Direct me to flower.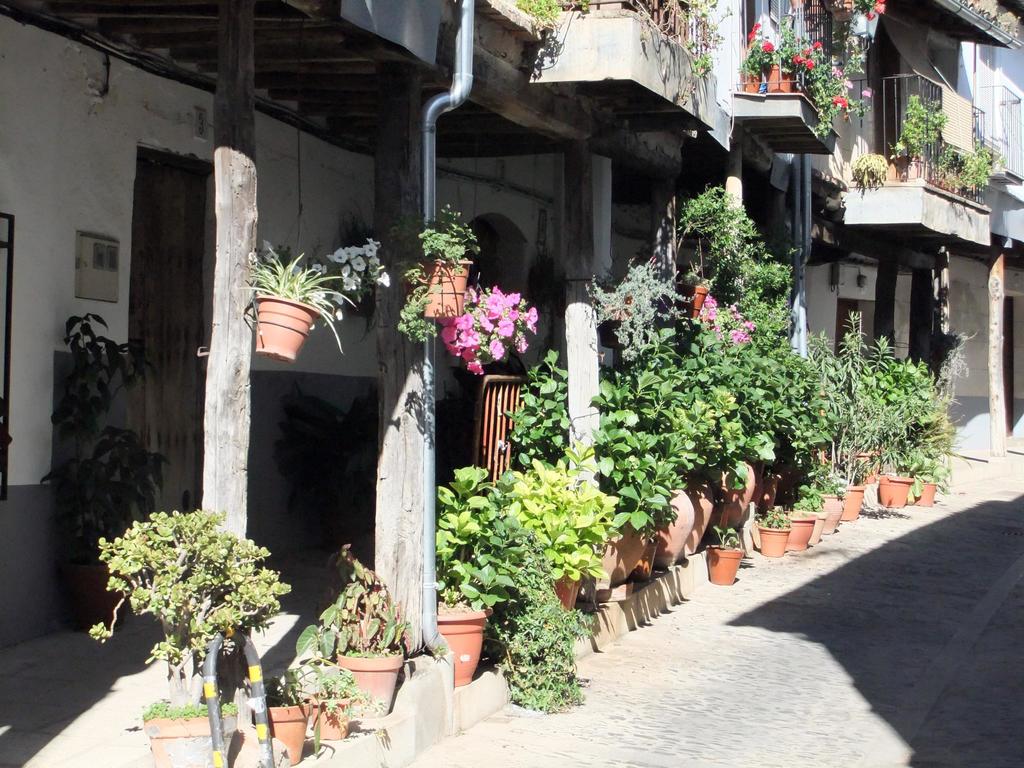
Direction: (left=860, top=88, right=877, bottom=101).
